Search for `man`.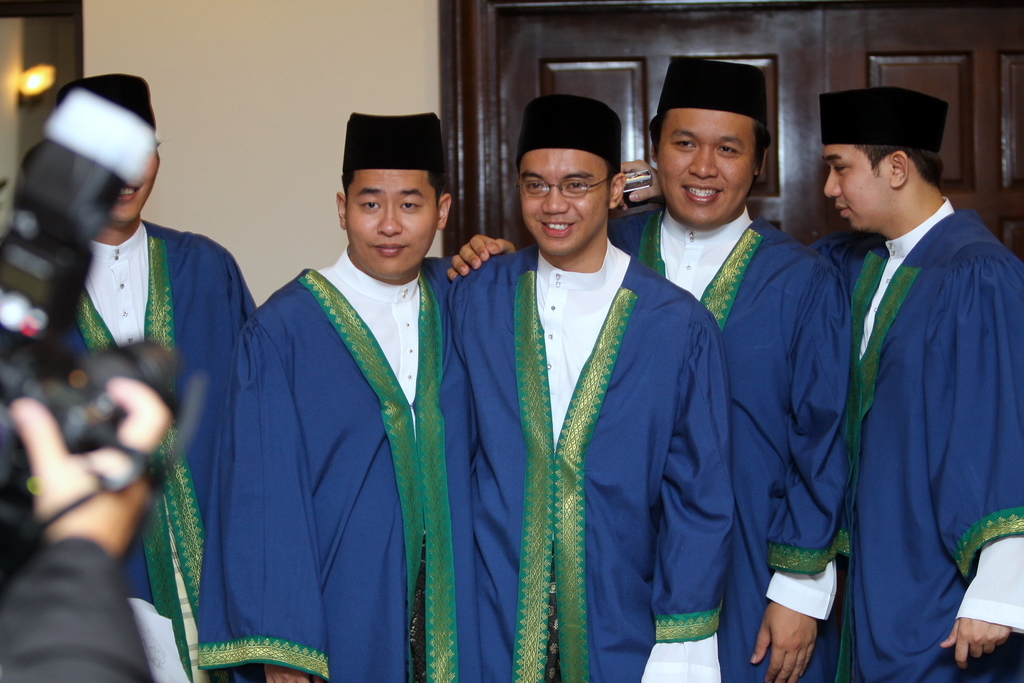
Found at 55 74 259 682.
